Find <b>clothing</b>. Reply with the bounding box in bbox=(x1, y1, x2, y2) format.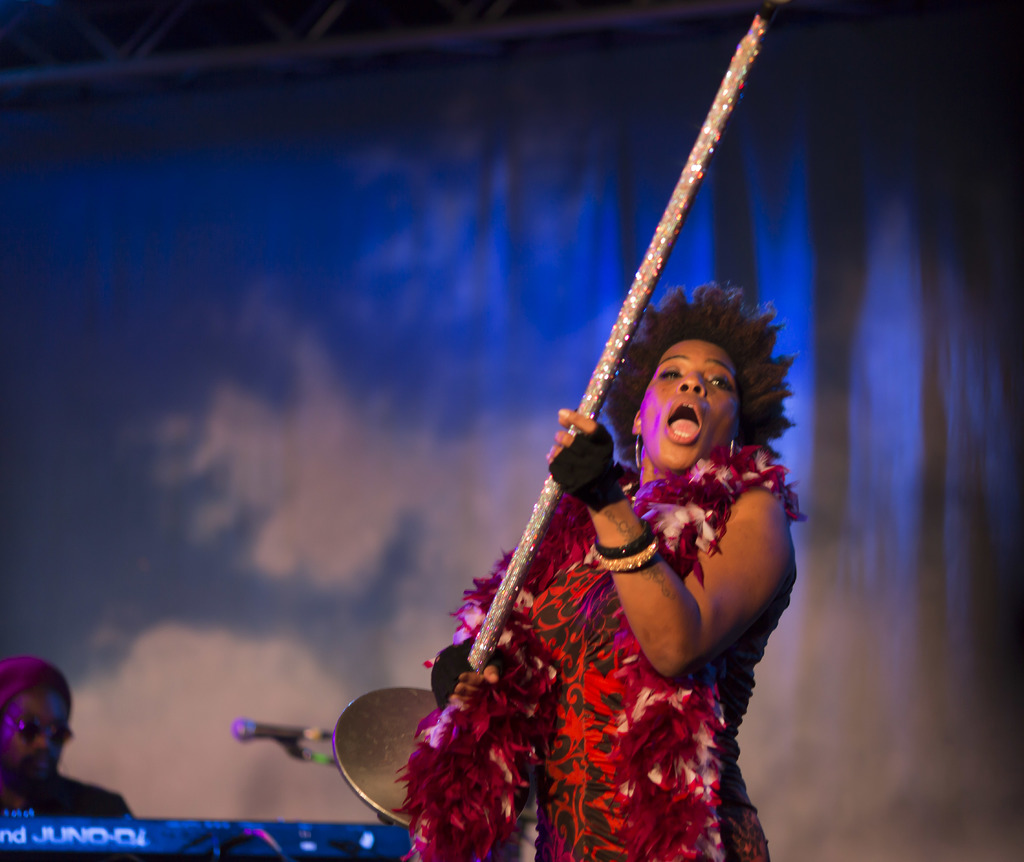
bbox=(4, 769, 132, 817).
